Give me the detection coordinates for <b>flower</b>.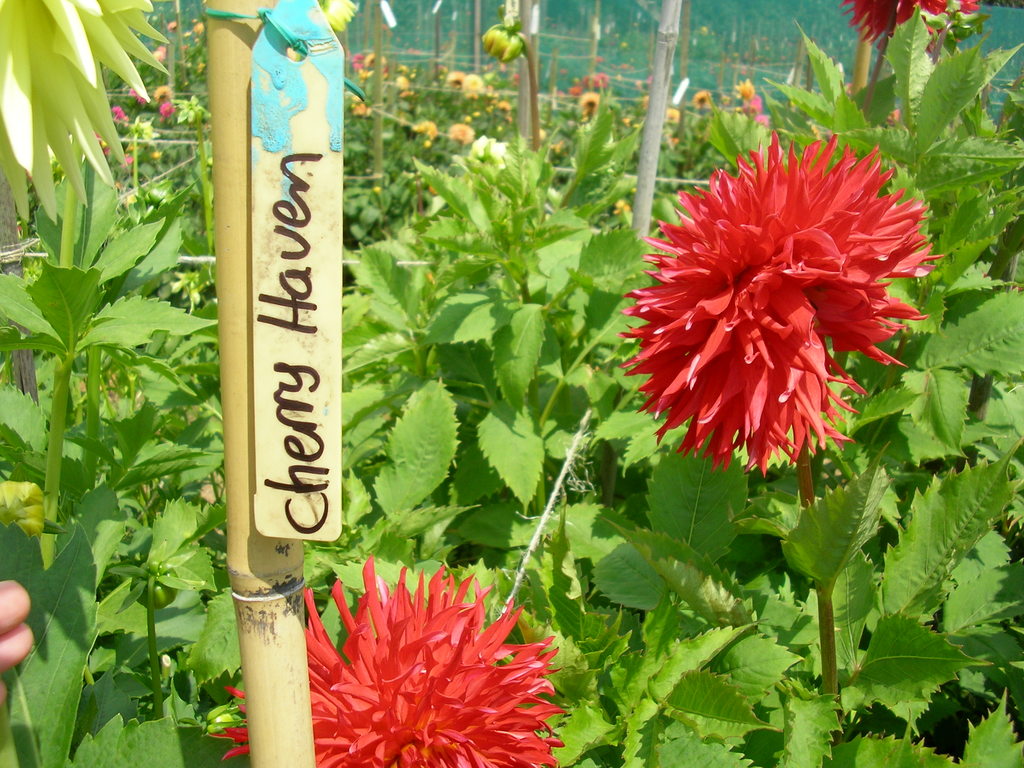
(x1=92, y1=134, x2=114, y2=158).
